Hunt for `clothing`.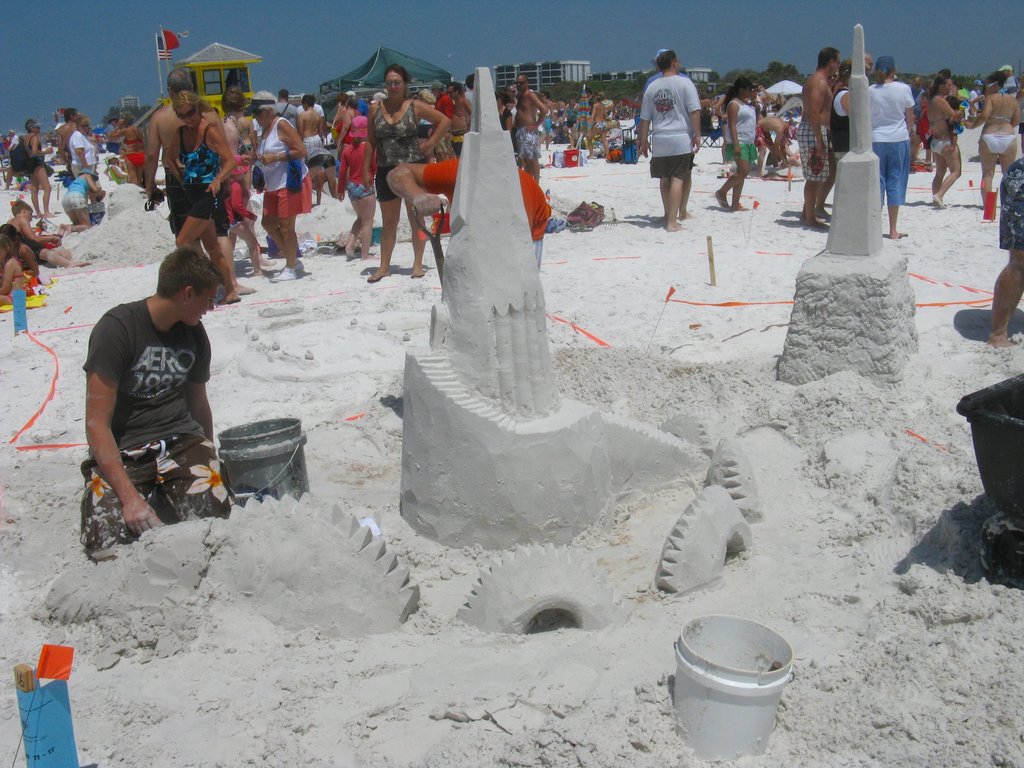
Hunted down at {"left": 926, "top": 136, "right": 961, "bottom": 159}.
